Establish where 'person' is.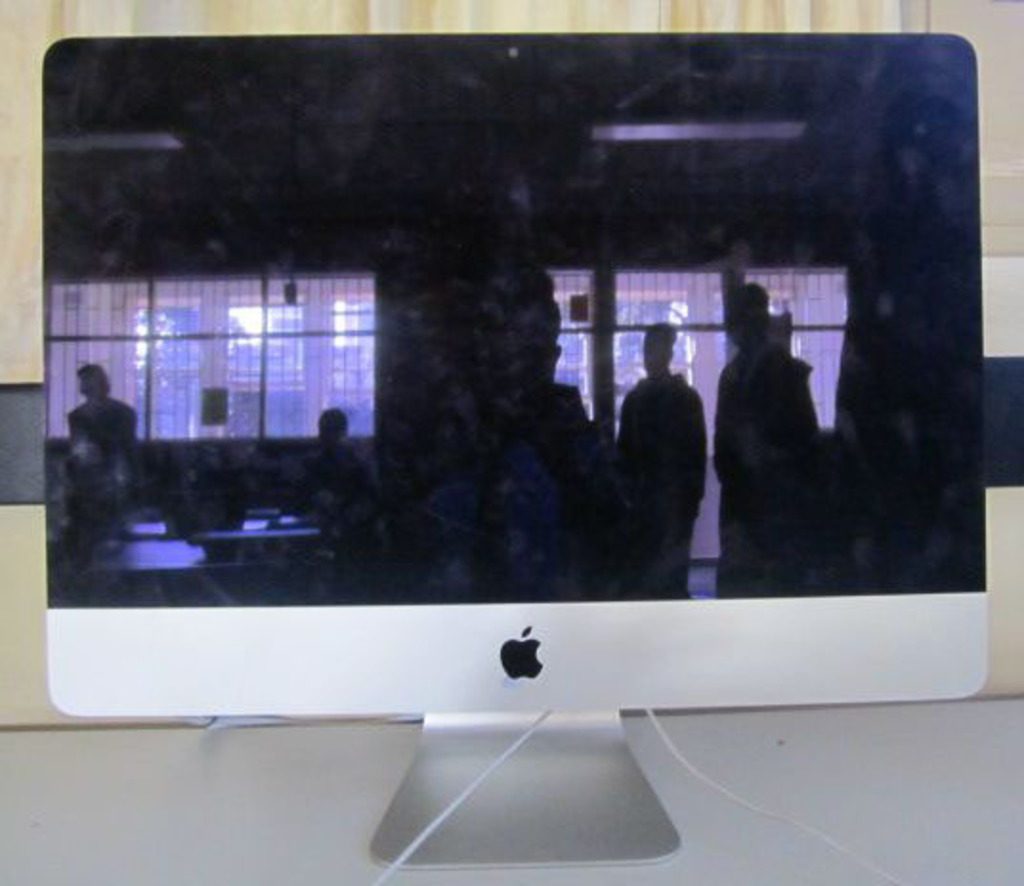
Established at 288:405:369:512.
